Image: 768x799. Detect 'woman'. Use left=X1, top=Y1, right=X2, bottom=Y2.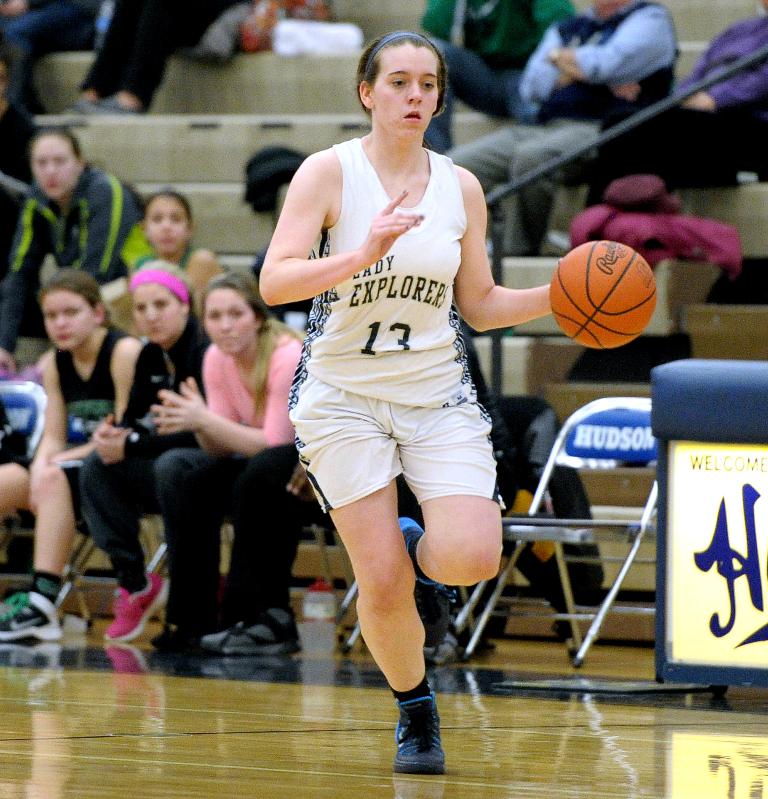
left=258, top=51, right=592, bottom=740.
